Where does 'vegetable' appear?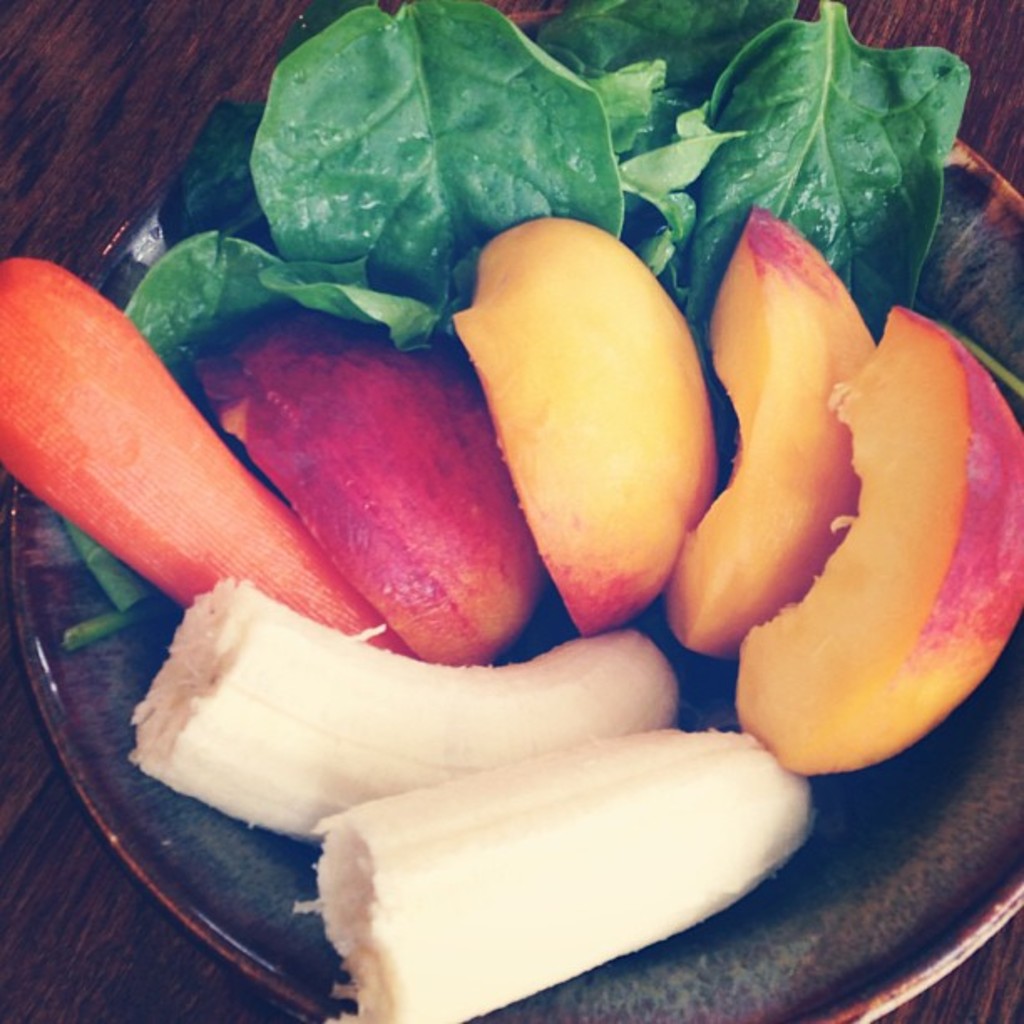
Appears at 0/249/415/654.
